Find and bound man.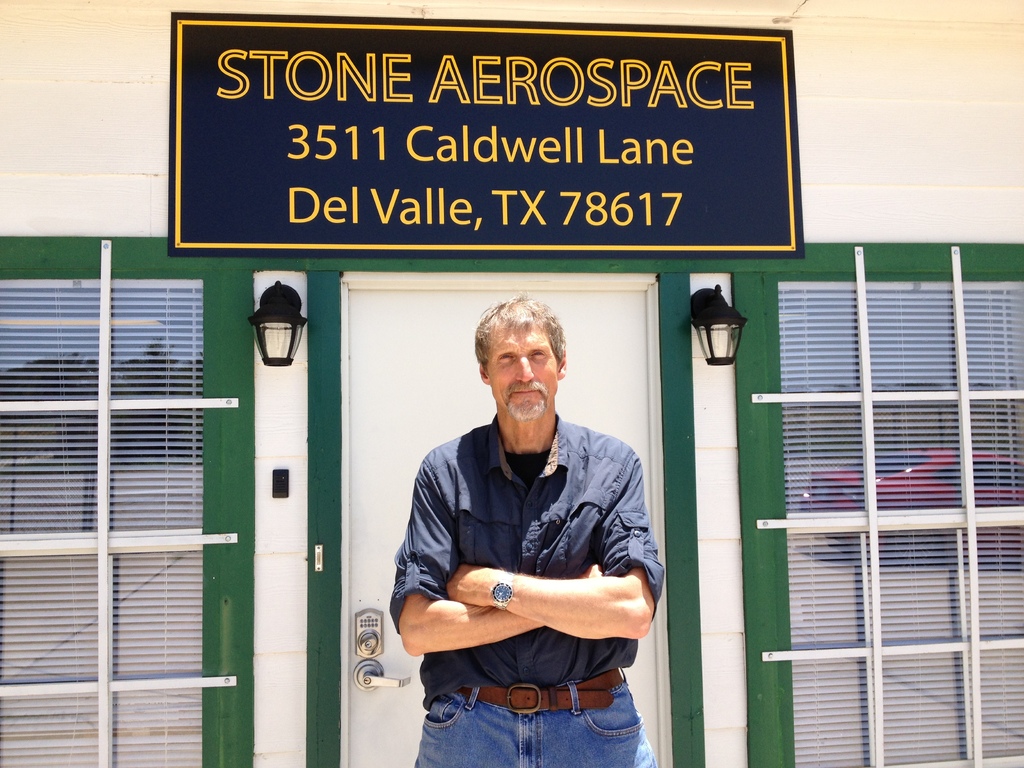
Bound: x1=397 y1=307 x2=662 y2=745.
